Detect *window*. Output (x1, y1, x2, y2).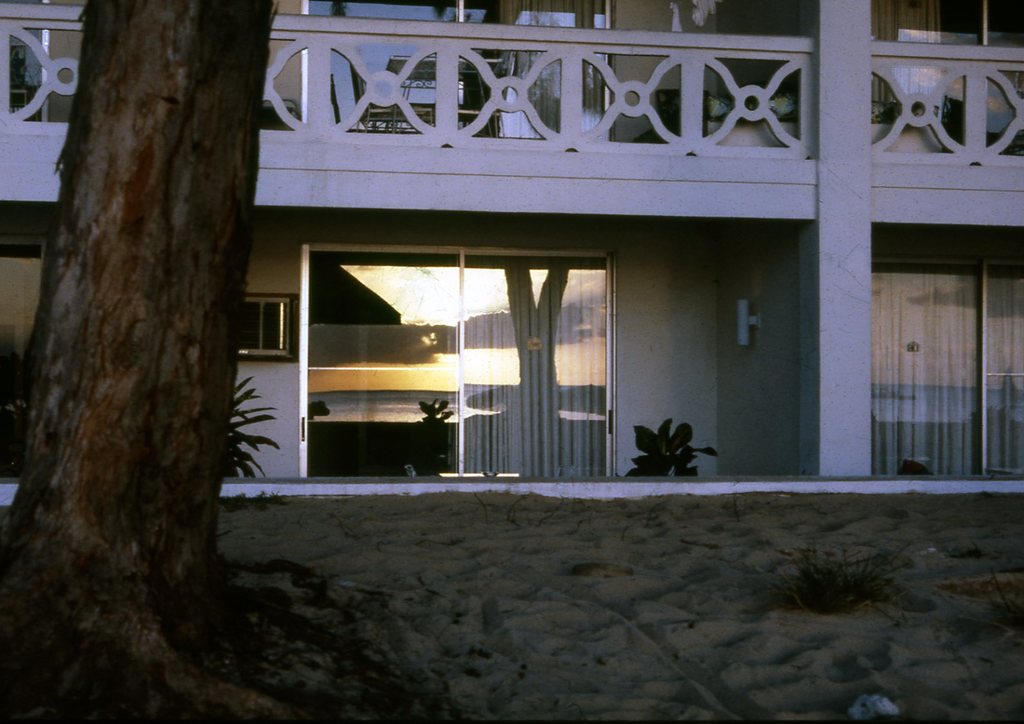
(234, 288, 294, 358).
